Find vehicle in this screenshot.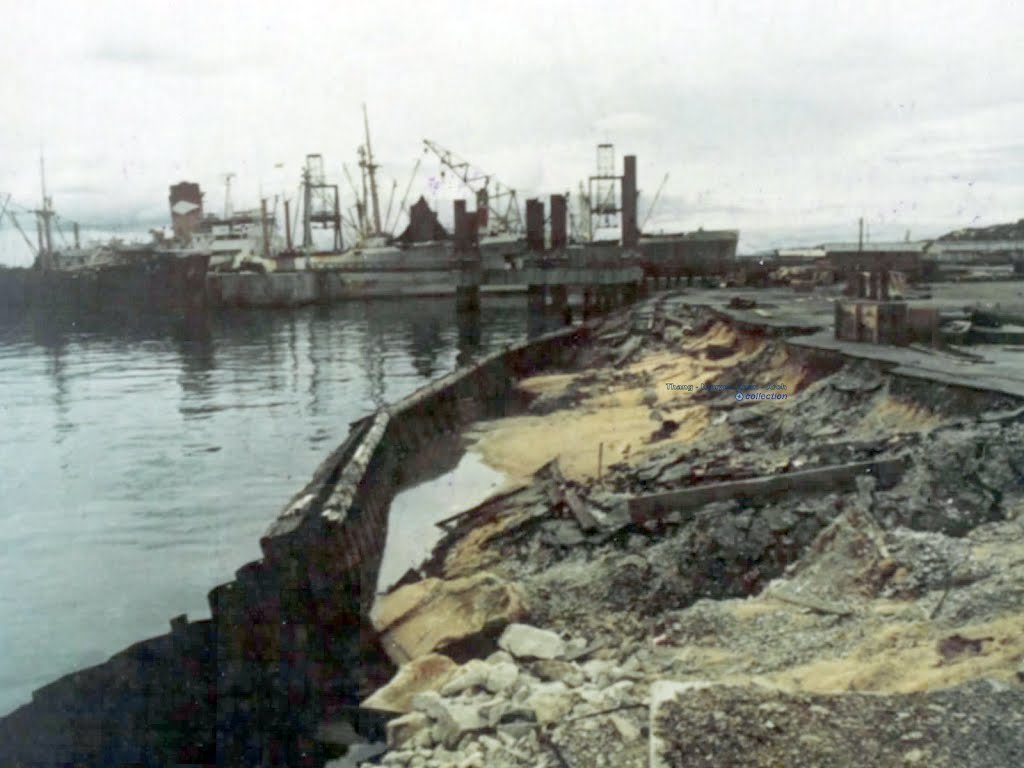
The bounding box for vehicle is BBox(574, 146, 744, 275).
